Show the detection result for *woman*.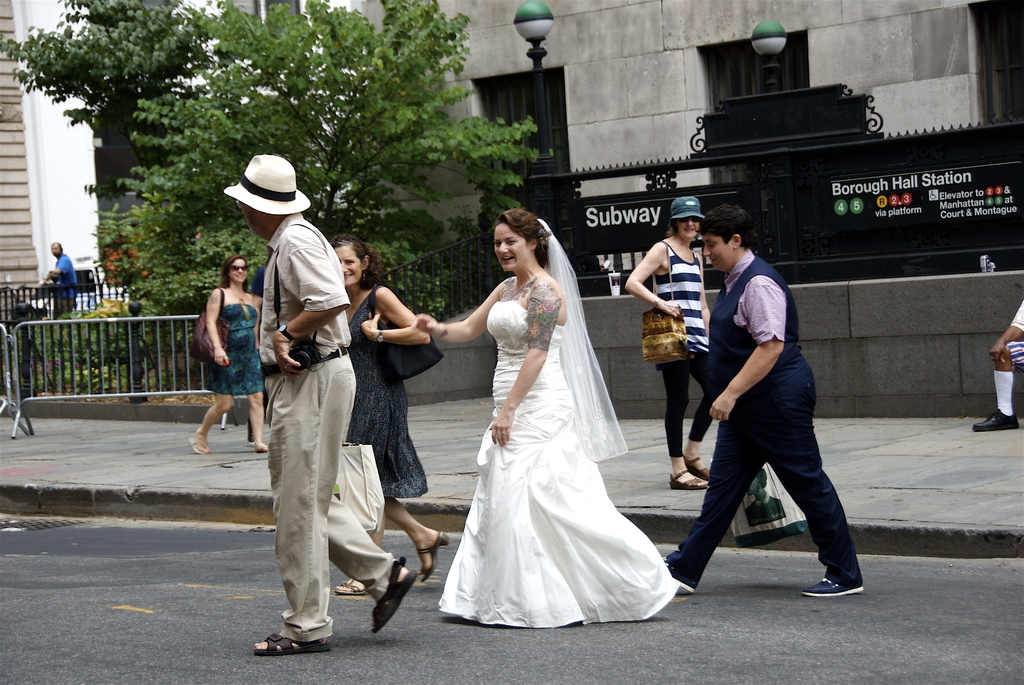
crop(327, 236, 453, 595).
